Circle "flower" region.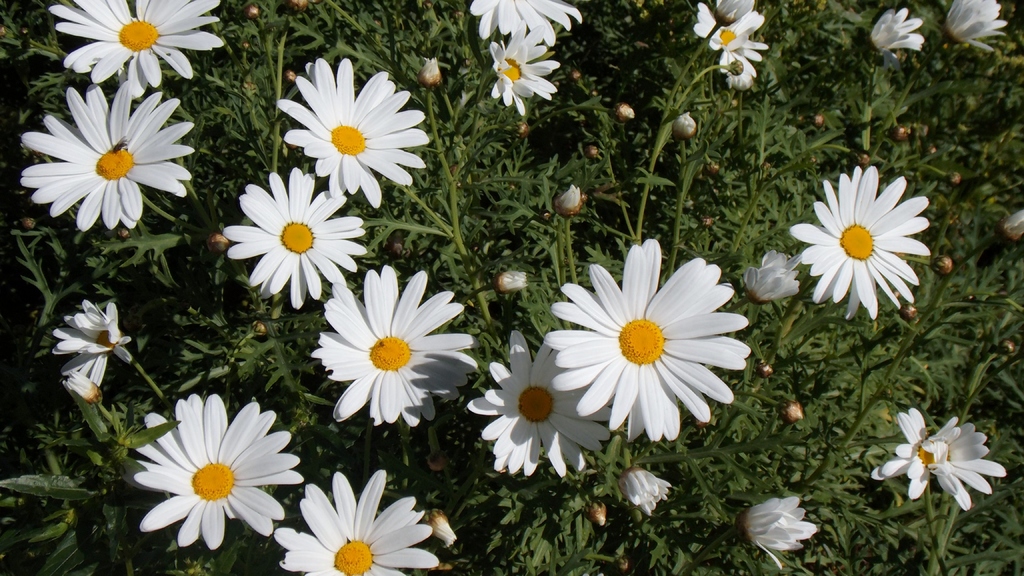
Region: detection(420, 56, 441, 82).
